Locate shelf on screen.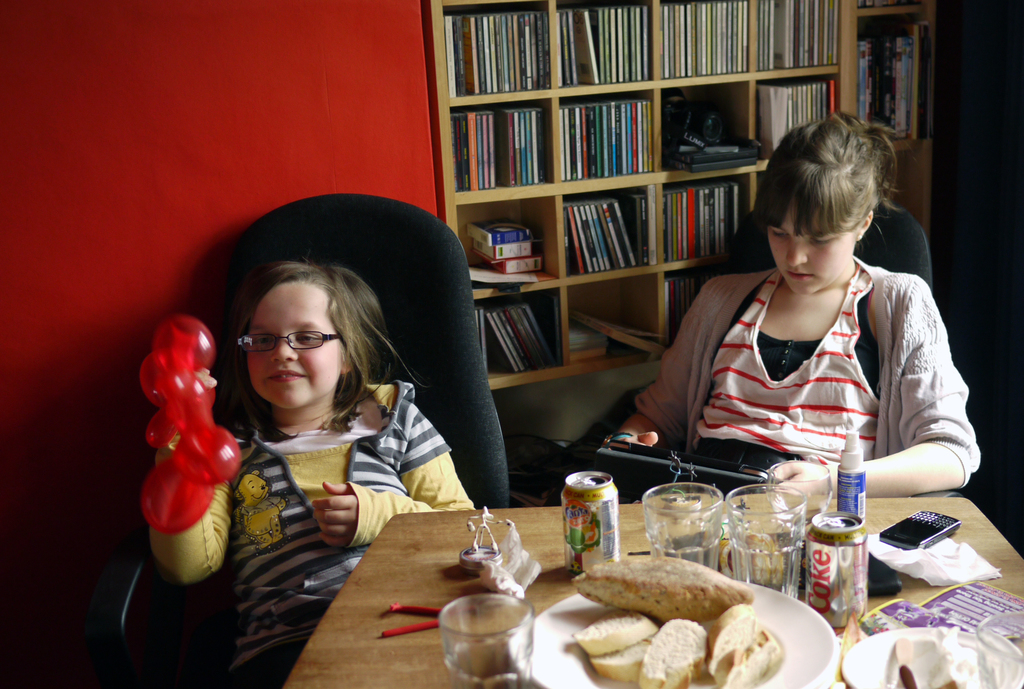
On screen at region(449, 196, 568, 283).
